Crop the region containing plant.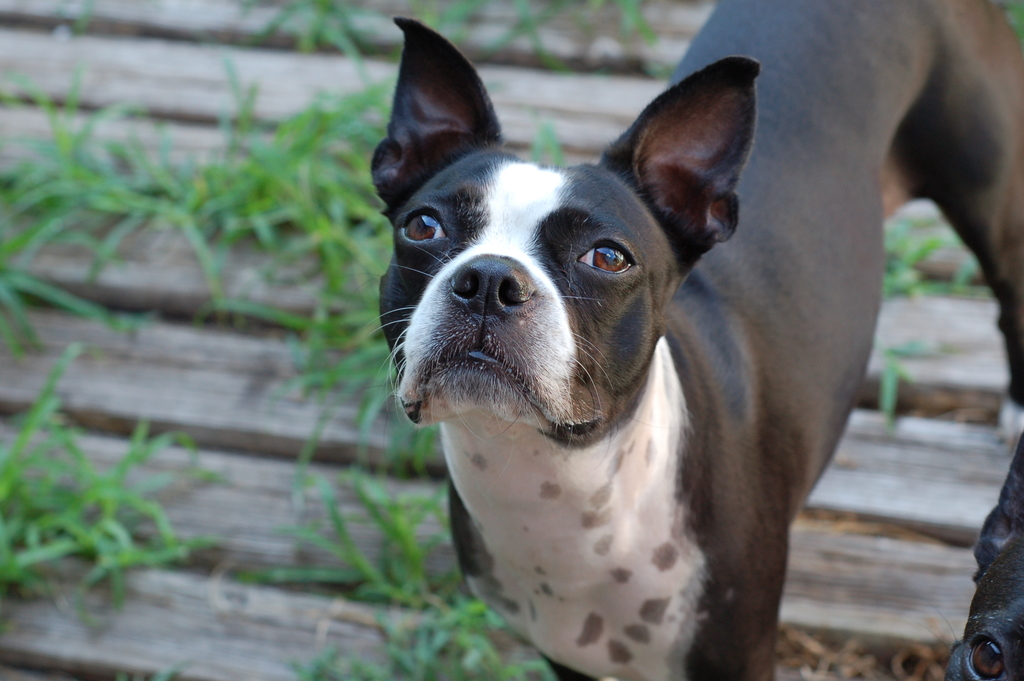
Crop region: [left=242, top=0, right=664, bottom=71].
